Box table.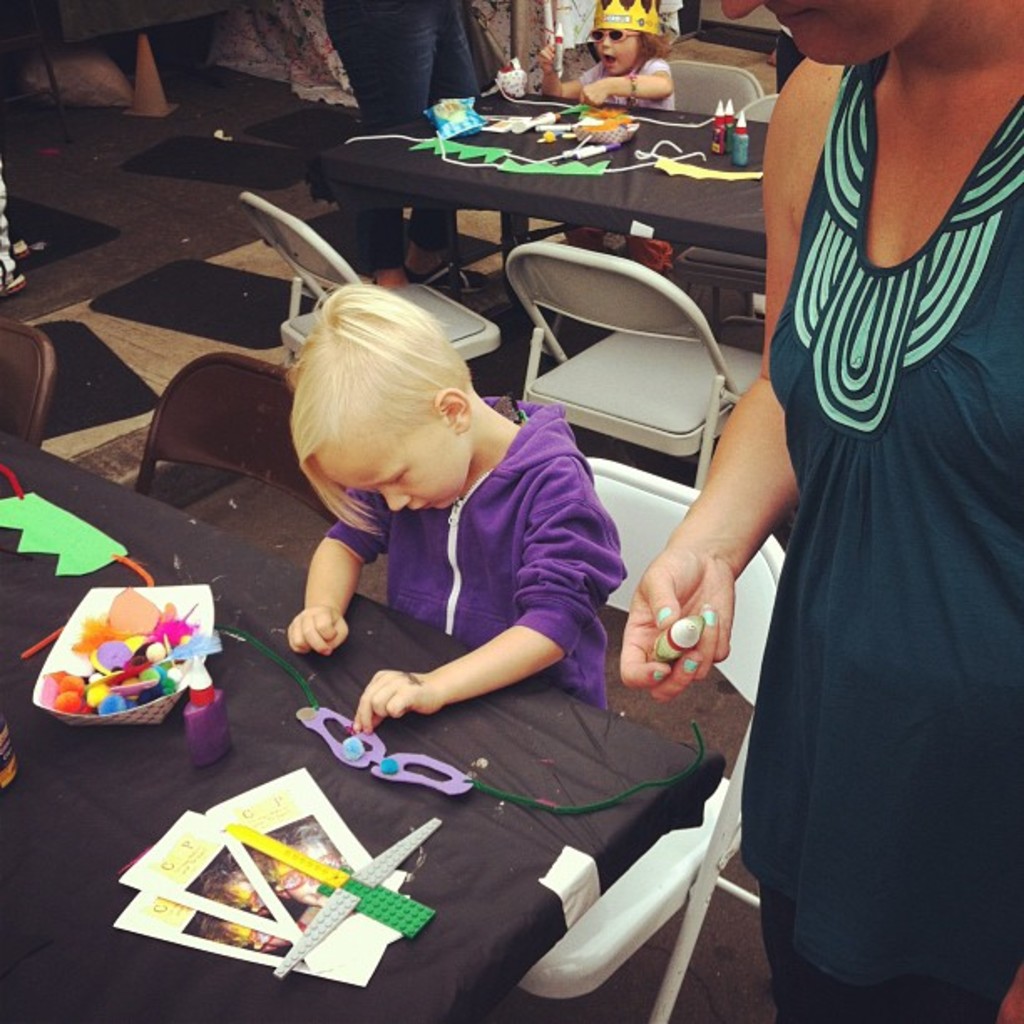
(0, 423, 733, 1022).
